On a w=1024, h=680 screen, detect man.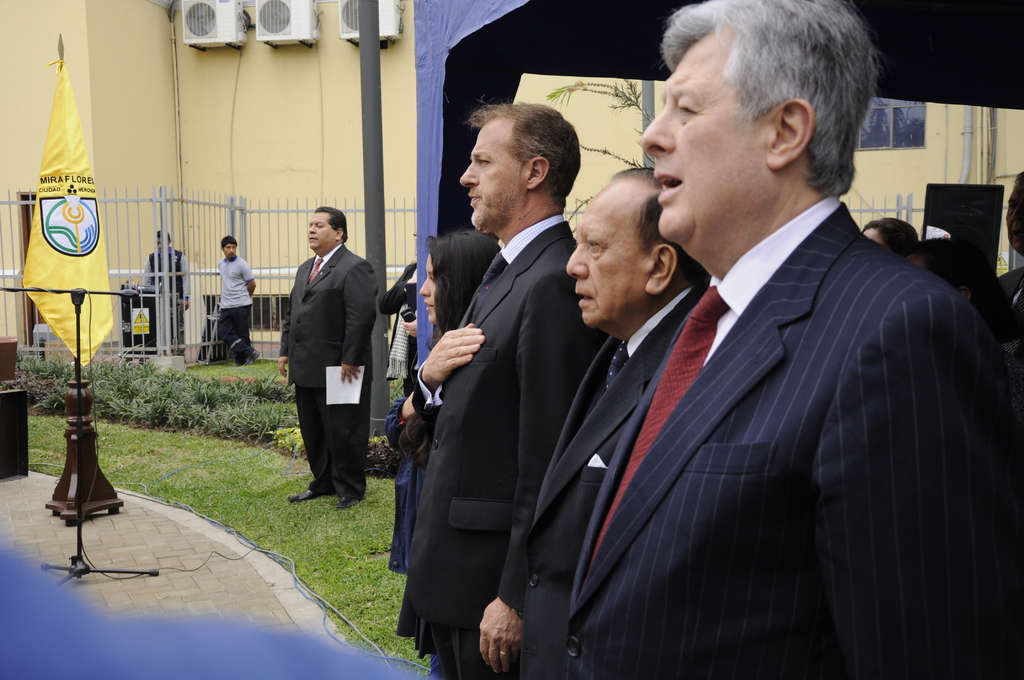
<box>214,234,262,362</box>.
